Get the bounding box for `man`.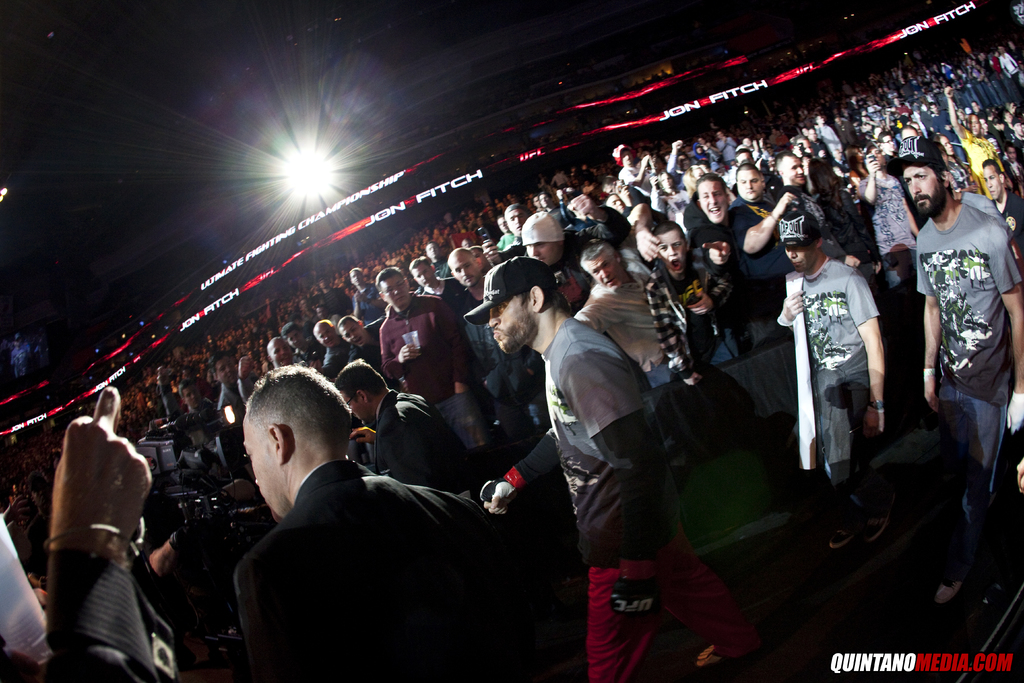
(334,362,472,493).
